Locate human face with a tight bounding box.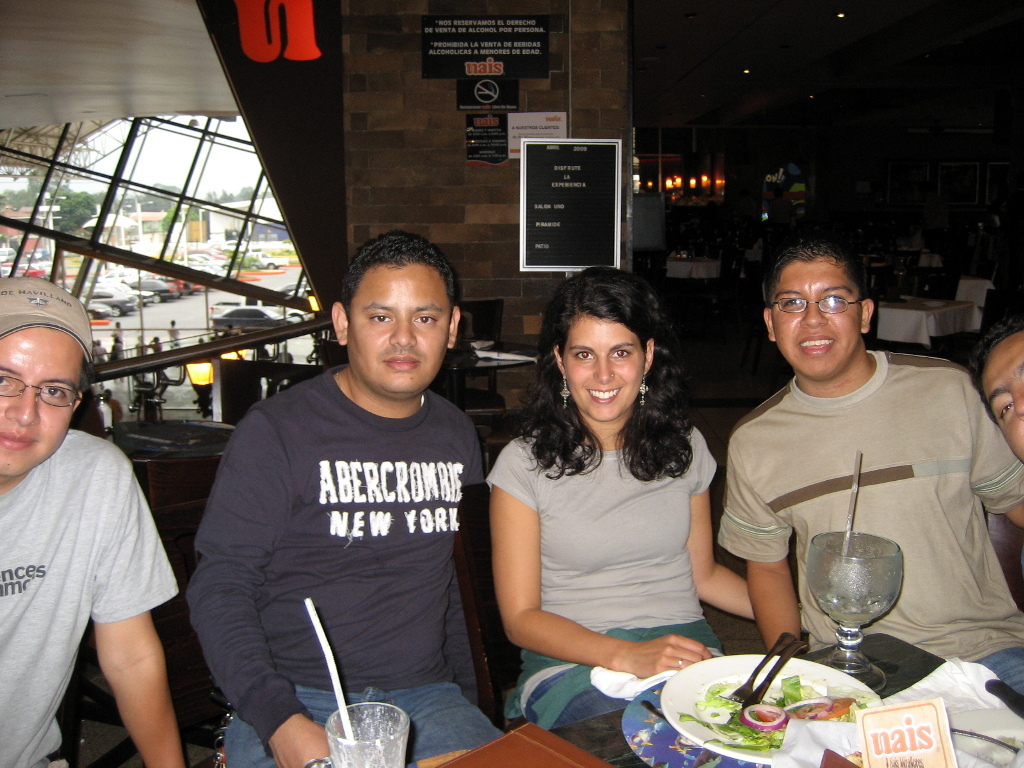
(350, 268, 448, 400).
